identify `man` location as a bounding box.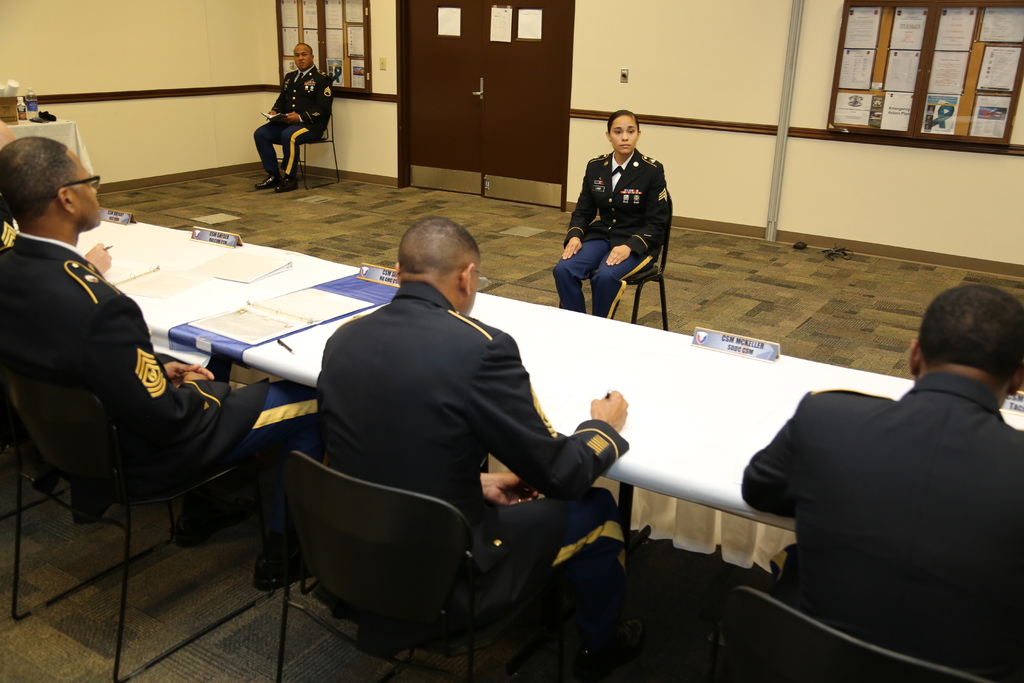
[312,216,644,682].
